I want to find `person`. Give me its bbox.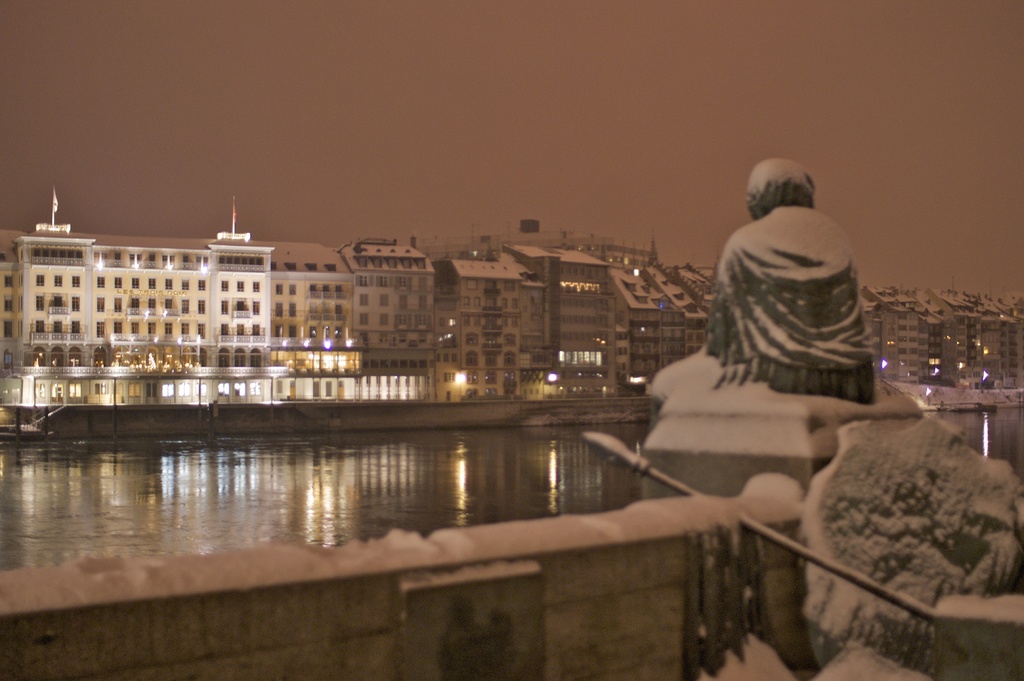
[701,155,877,404].
